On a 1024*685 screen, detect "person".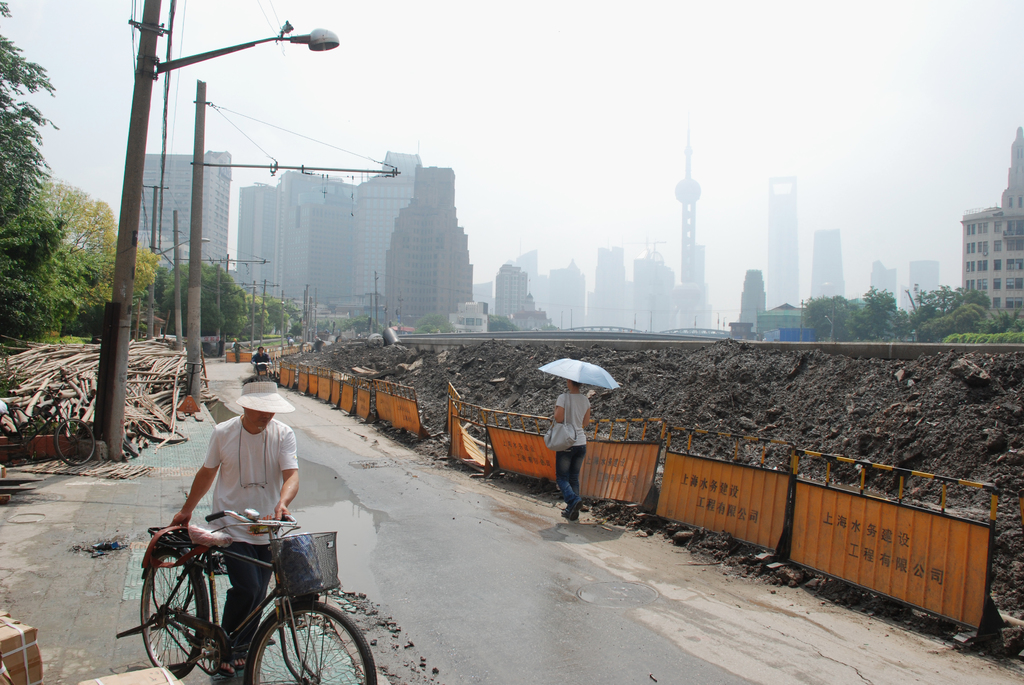
549 382 596 517.
